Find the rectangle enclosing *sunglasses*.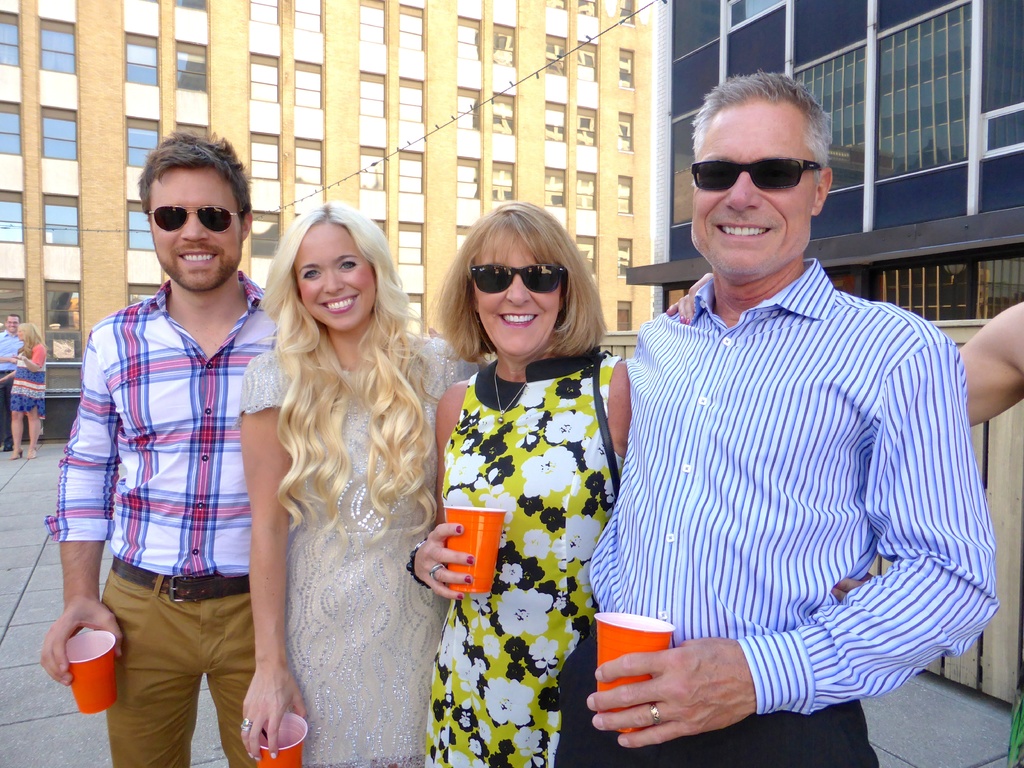
[left=149, top=205, right=244, bottom=234].
